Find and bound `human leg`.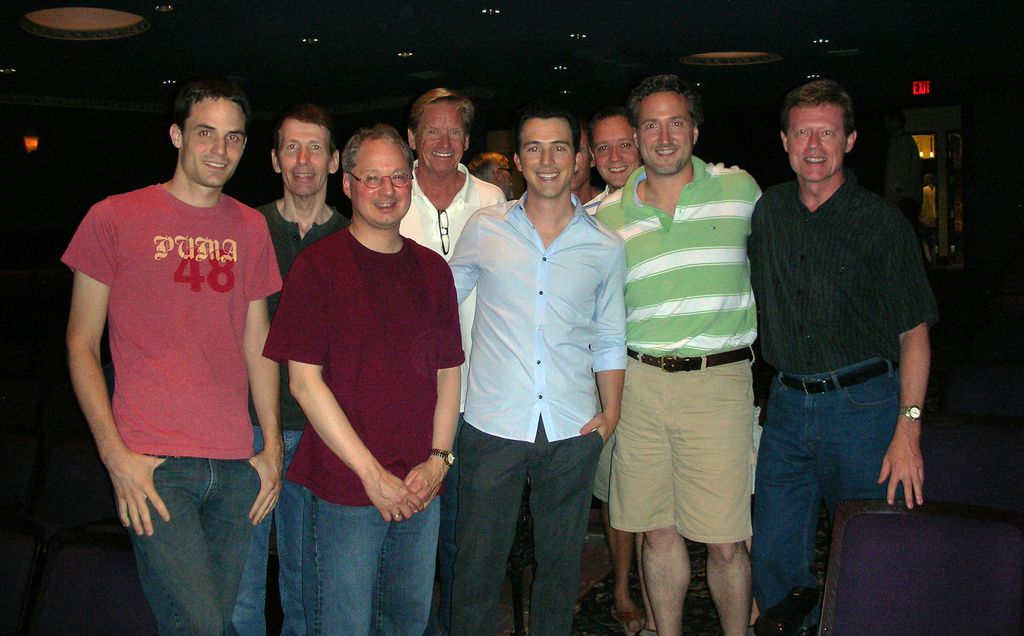
Bound: [232, 430, 272, 635].
